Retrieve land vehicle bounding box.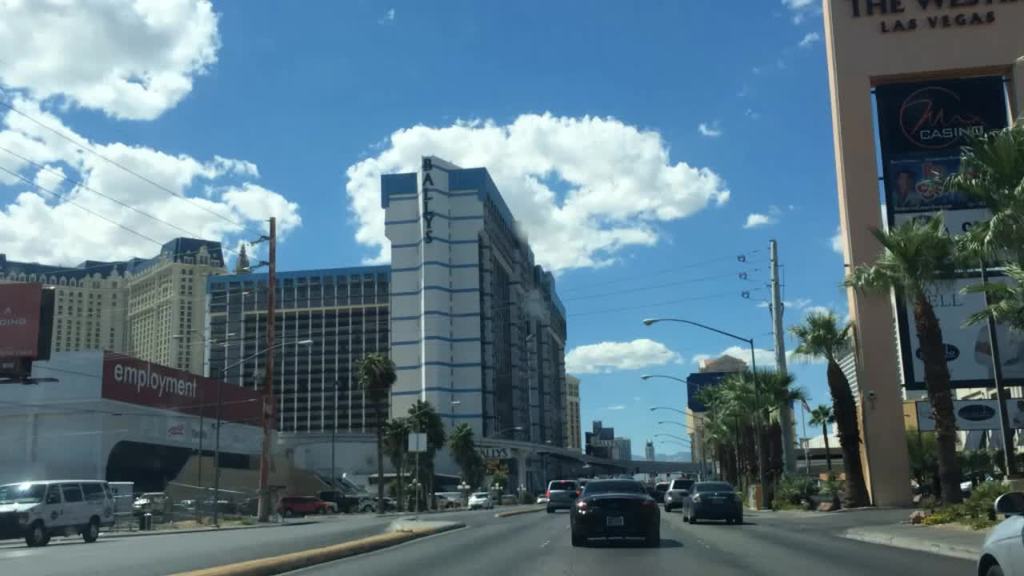
Bounding box: rect(11, 468, 135, 542).
